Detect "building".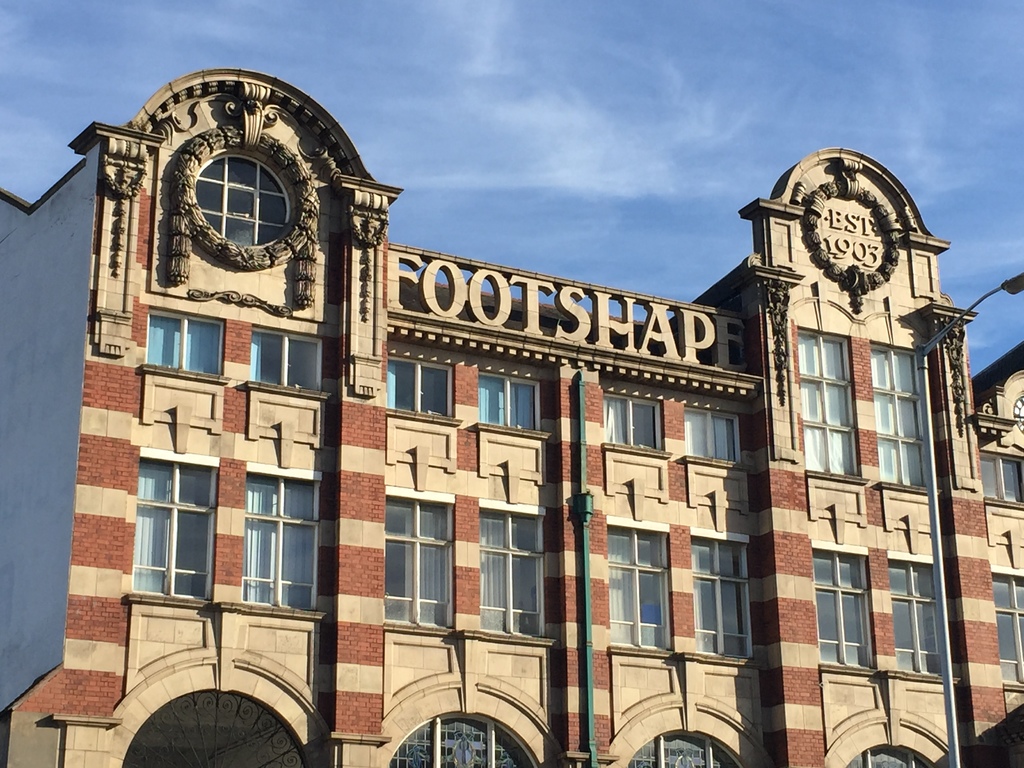
Detected at crop(0, 60, 1023, 767).
